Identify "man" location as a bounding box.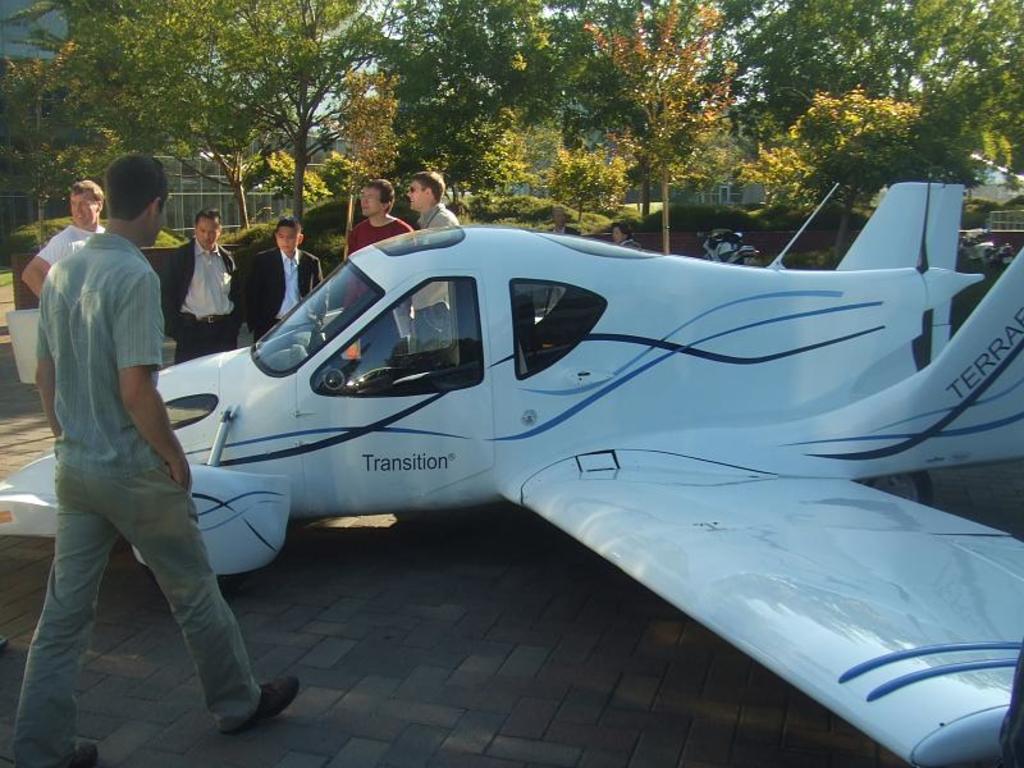
(left=230, top=219, right=332, bottom=335).
